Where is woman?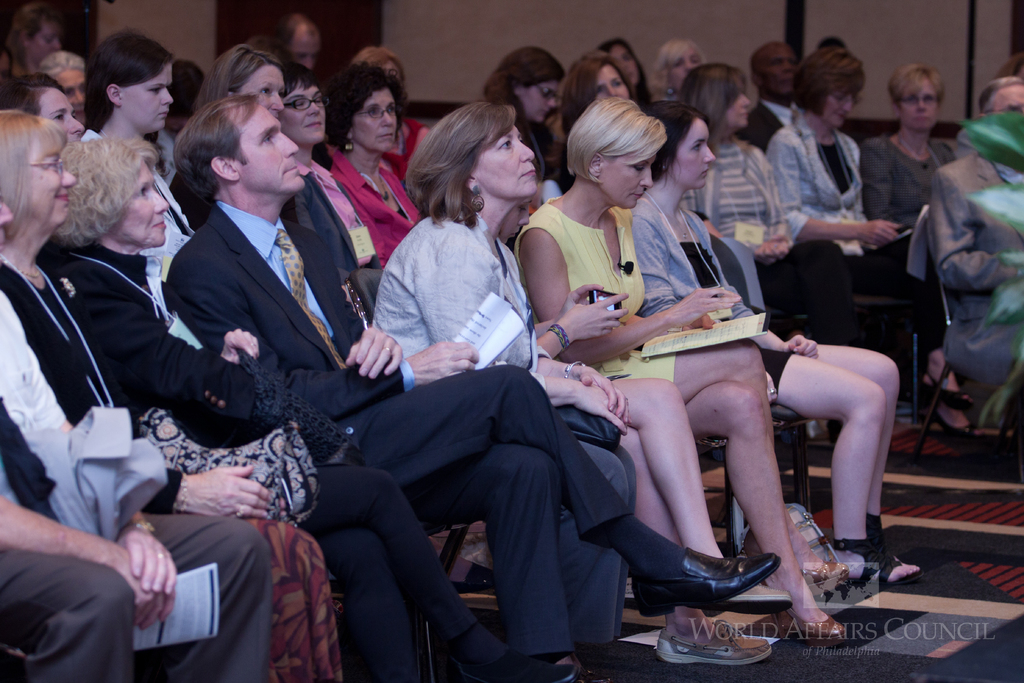
box(342, 73, 447, 299).
